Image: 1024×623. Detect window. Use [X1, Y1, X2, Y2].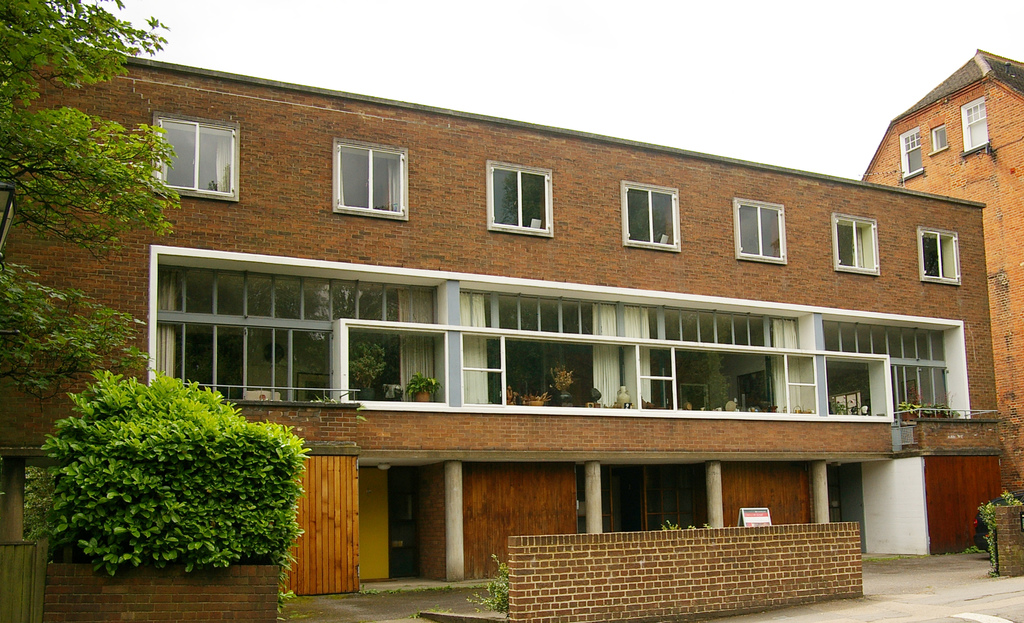
[336, 141, 410, 217].
